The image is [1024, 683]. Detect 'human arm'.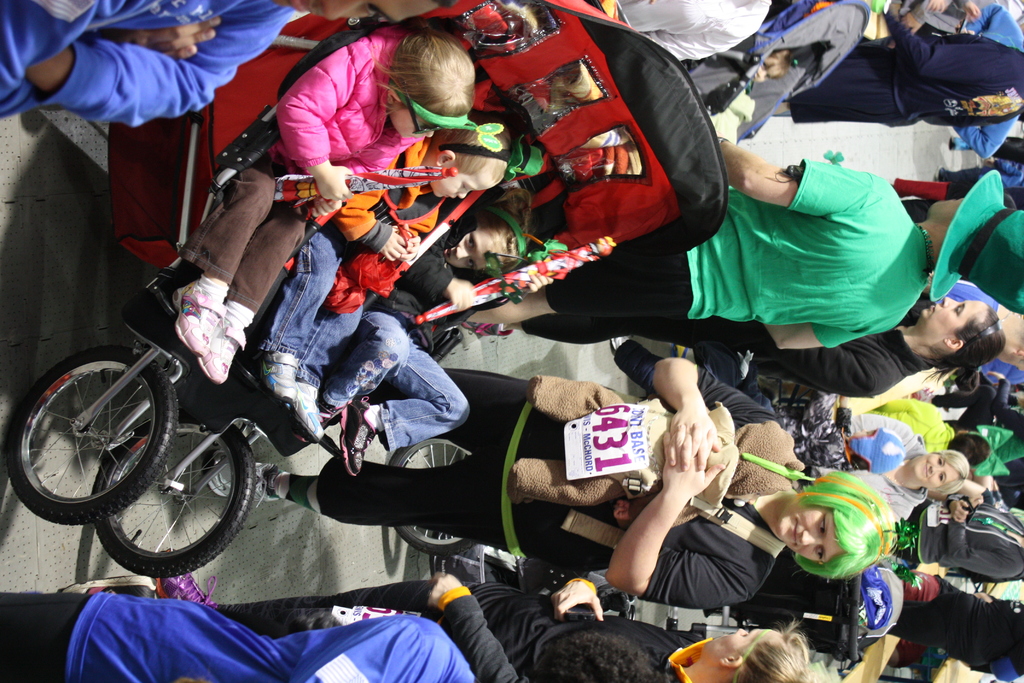
Detection: (6,0,291,140).
